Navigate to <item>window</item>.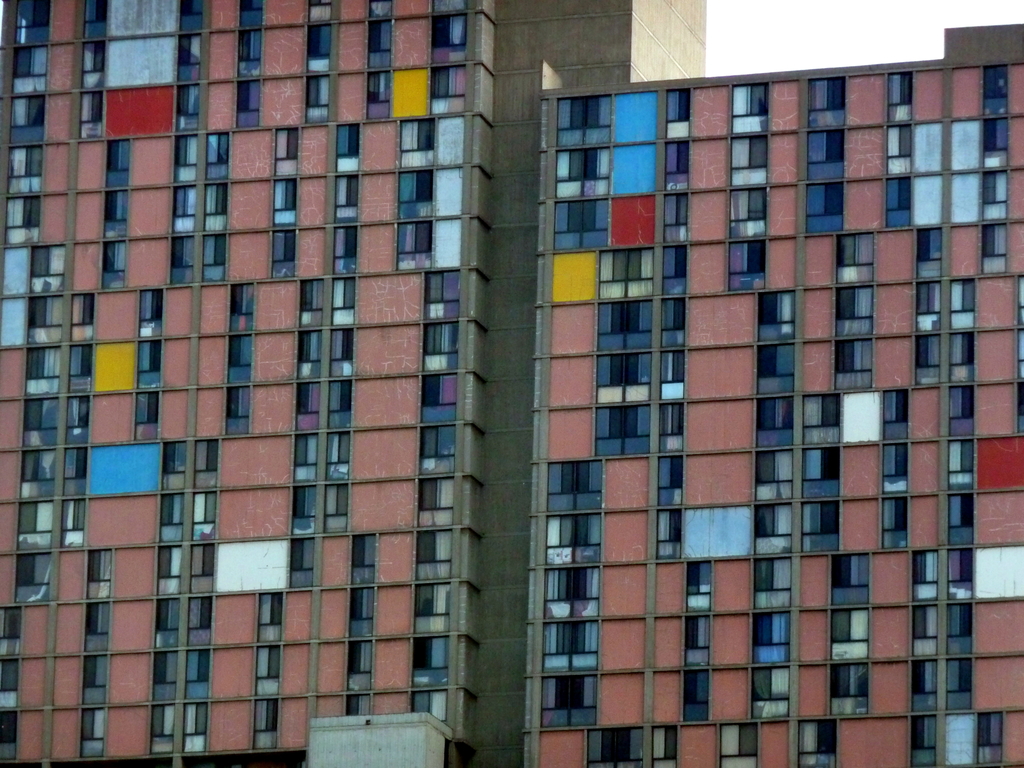
Navigation target: pyautogui.locateOnScreen(159, 492, 183, 541).
